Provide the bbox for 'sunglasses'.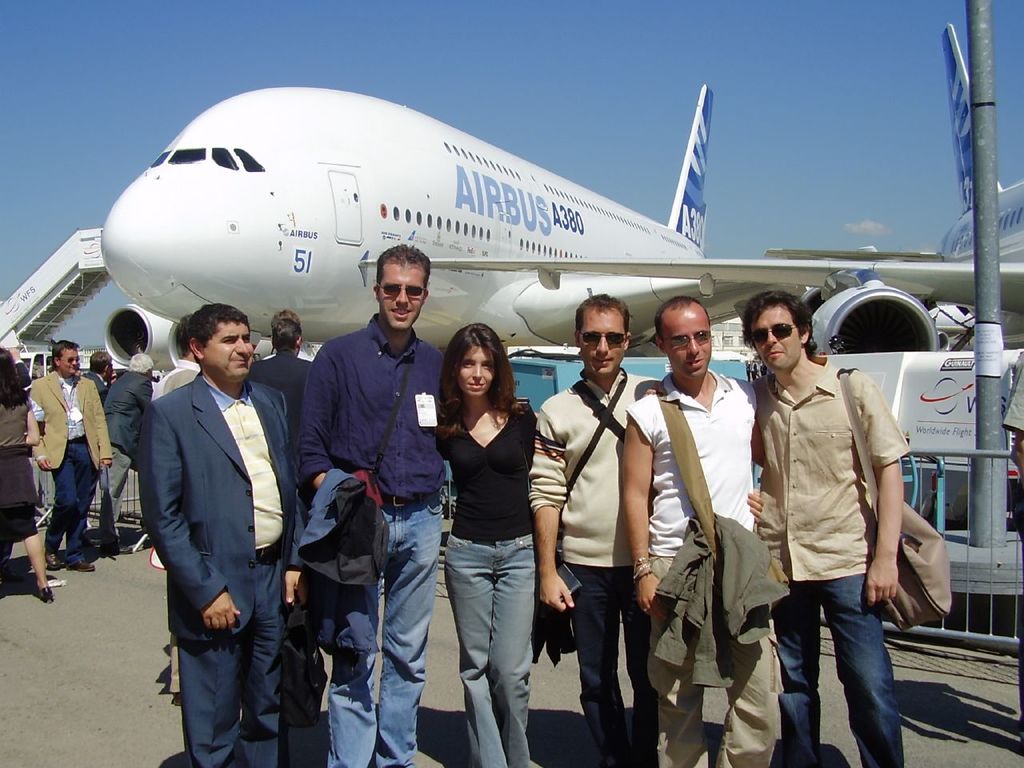
658/334/711/346.
